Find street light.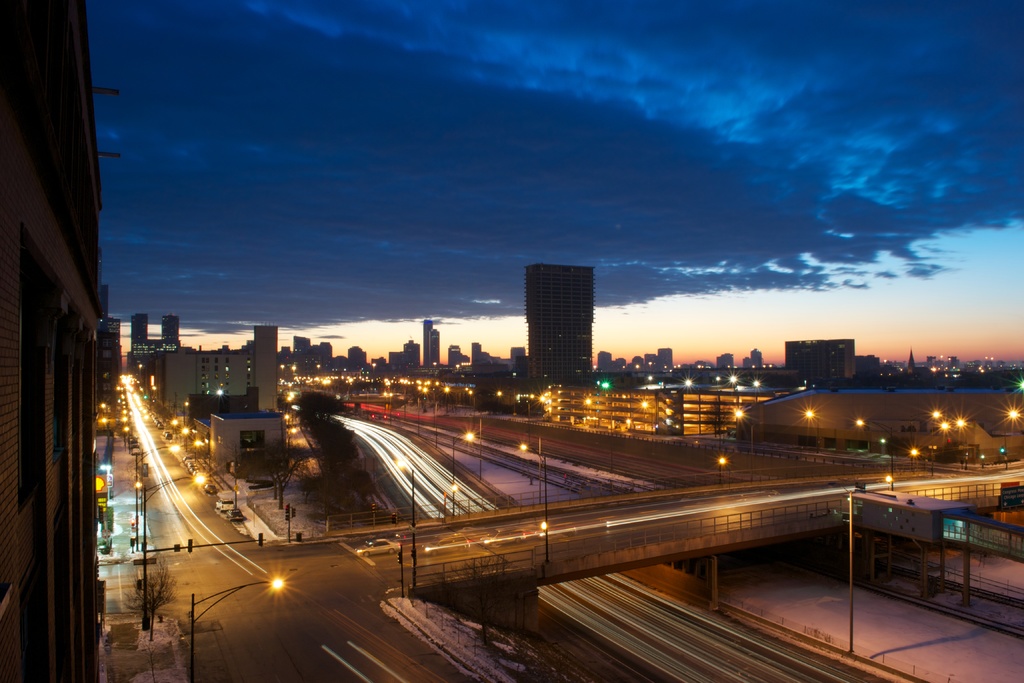
l=851, t=420, r=895, b=497.
